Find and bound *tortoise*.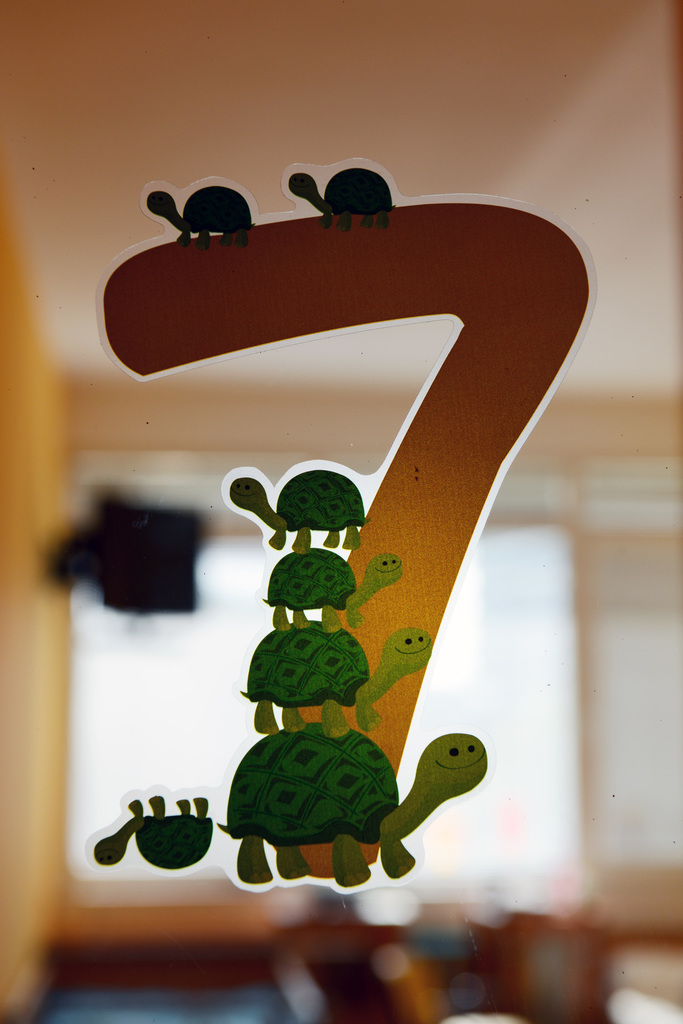
Bound: box=[237, 618, 435, 737].
